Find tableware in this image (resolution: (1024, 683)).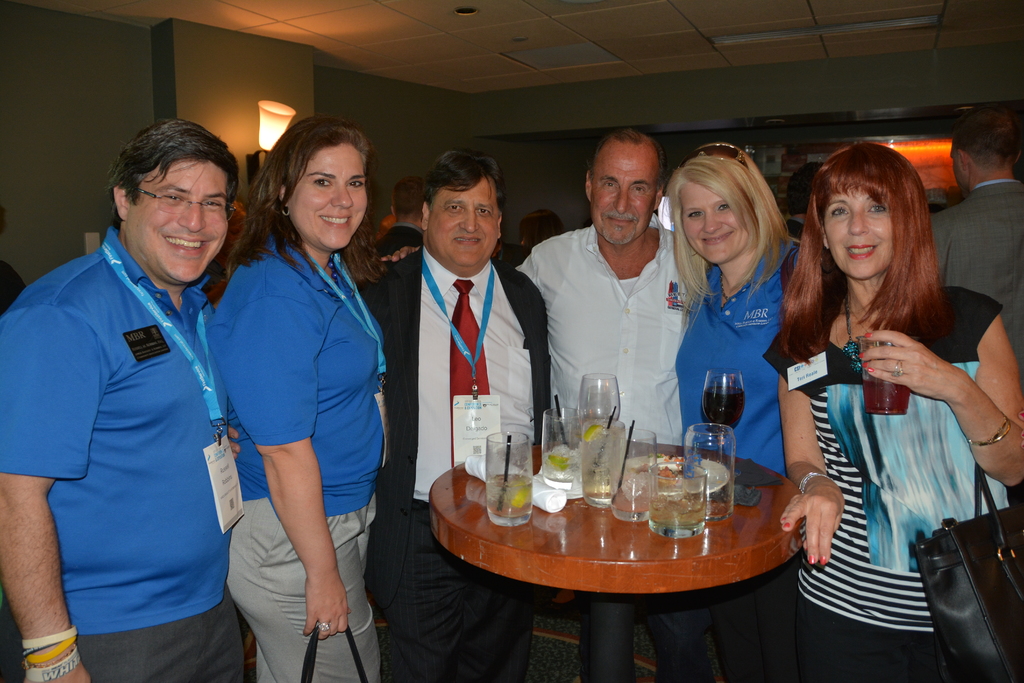
left=649, top=459, right=715, bottom=538.
